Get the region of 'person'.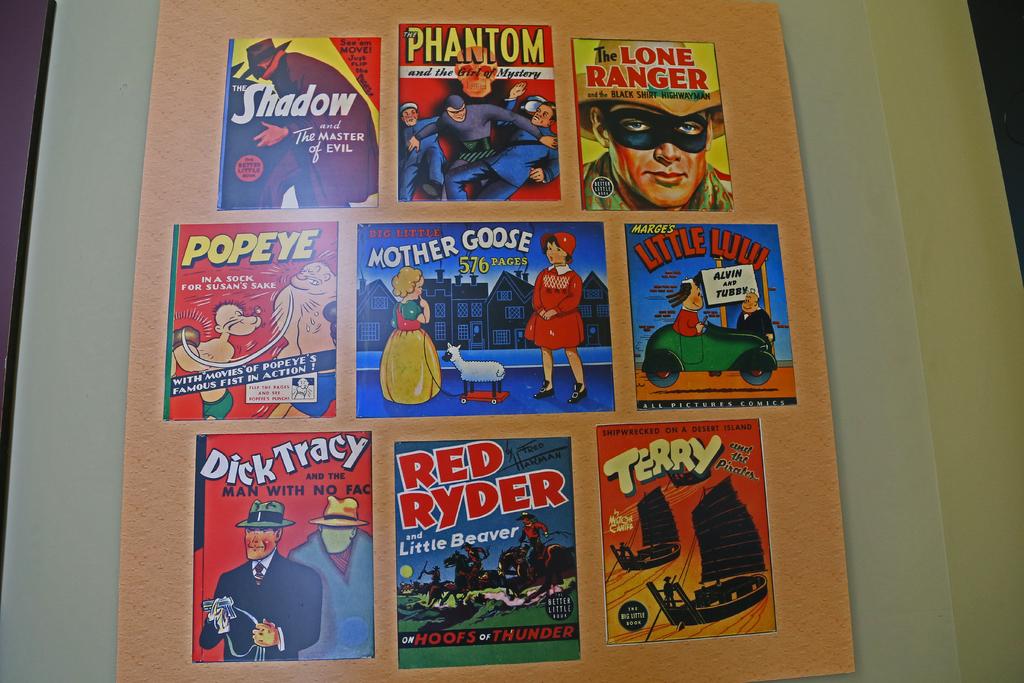
rect(662, 575, 675, 606).
